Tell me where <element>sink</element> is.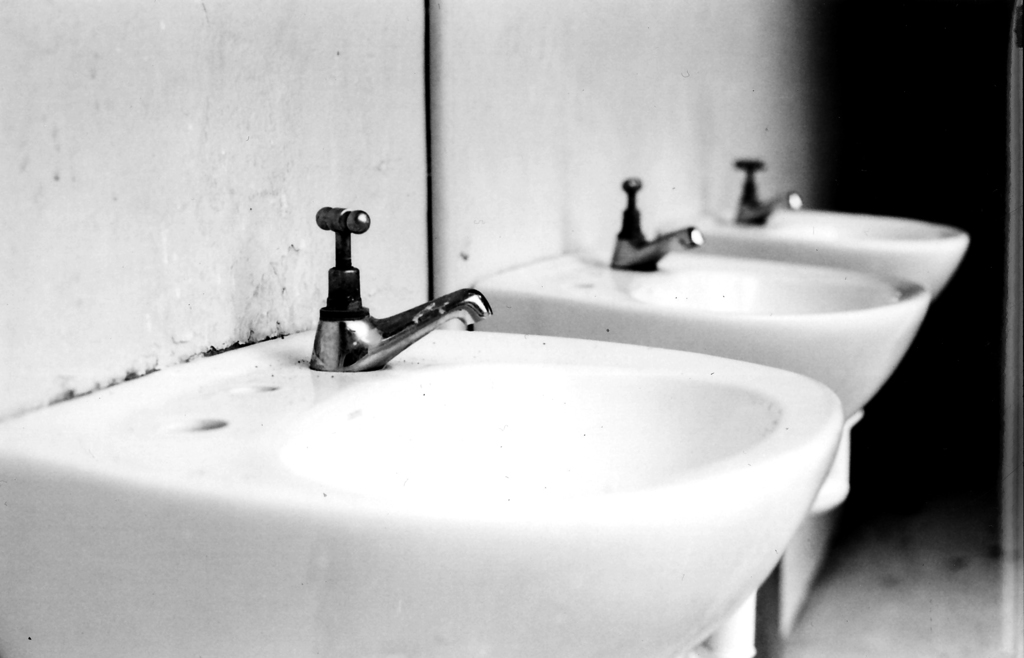
<element>sink</element> is at left=475, top=174, right=934, bottom=421.
